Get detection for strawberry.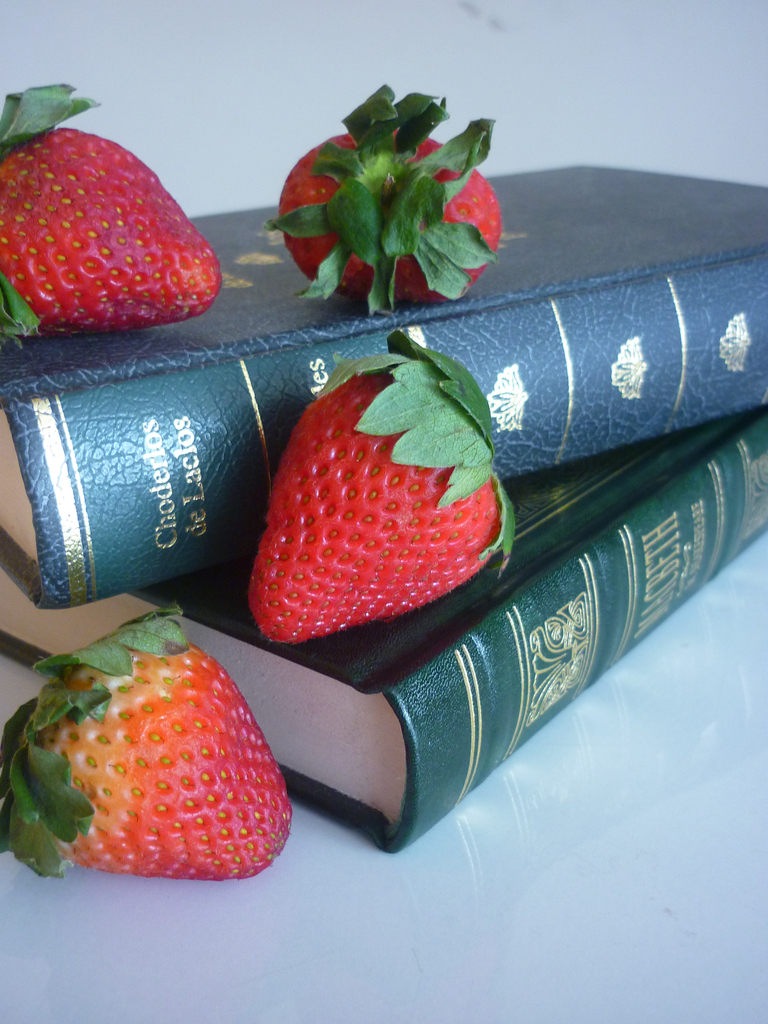
Detection: rect(288, 80, 554, 319).
